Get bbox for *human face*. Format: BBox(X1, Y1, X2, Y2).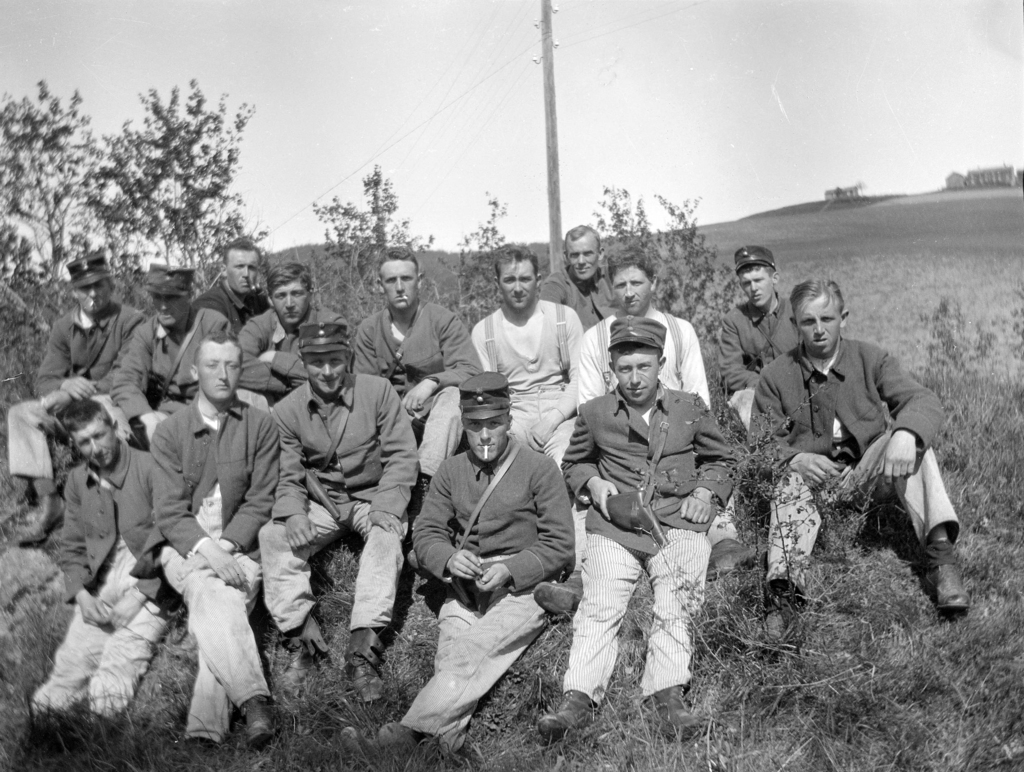
BBox(80, 415, 117, 469).
